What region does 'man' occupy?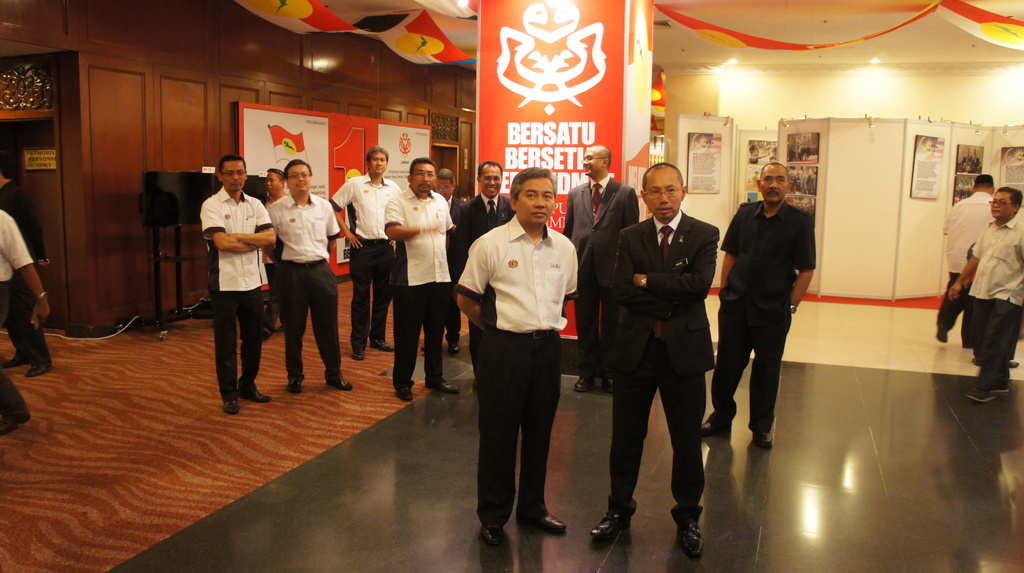
left=250, top=168, right=283, bottom=345.
